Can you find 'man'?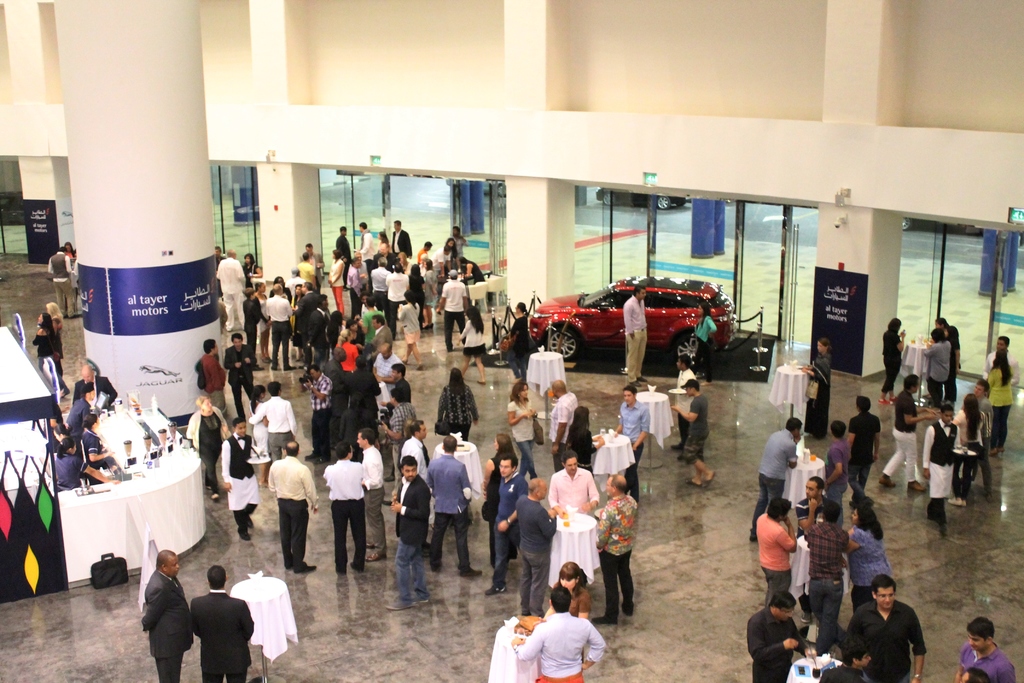
Yes, bounding box: 595, 475, 635, 625.
